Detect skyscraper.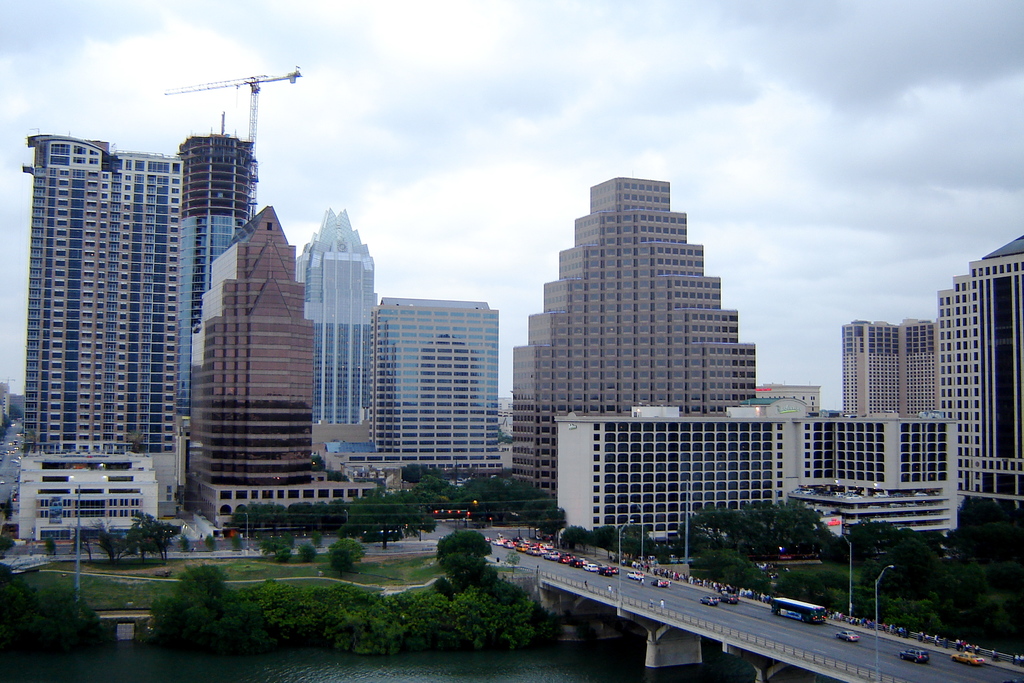
Detected at box=[187, 199, 377, 511].
